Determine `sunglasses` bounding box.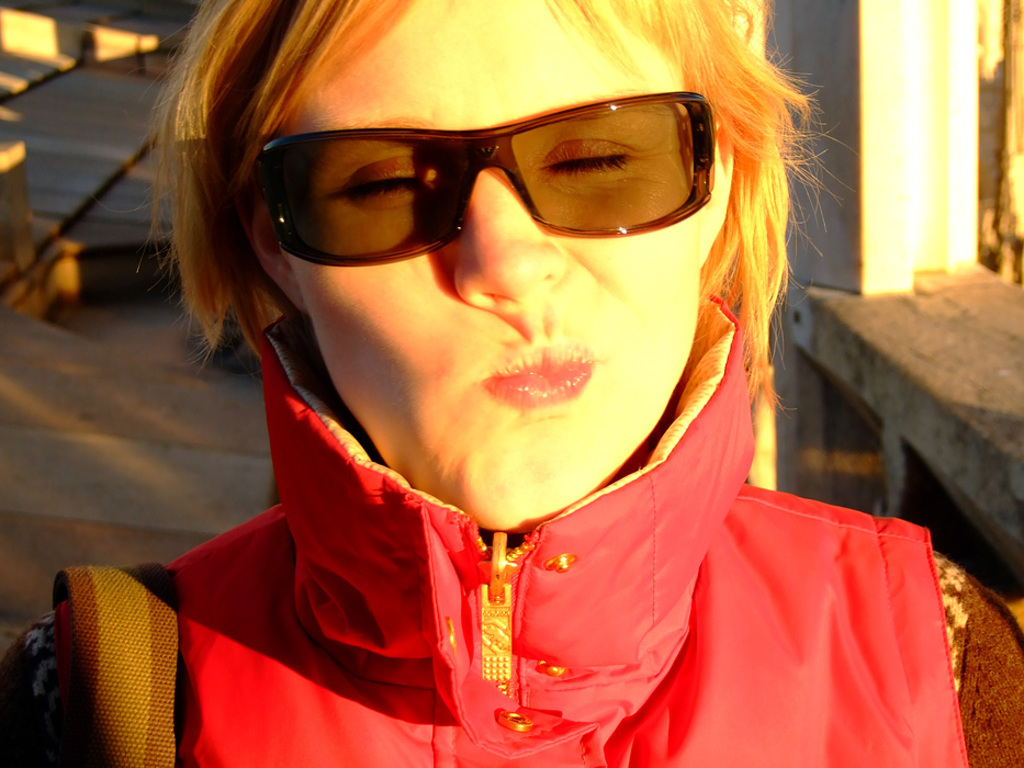
Determined: x1=255 y1=91 x2=714 y2=264.
